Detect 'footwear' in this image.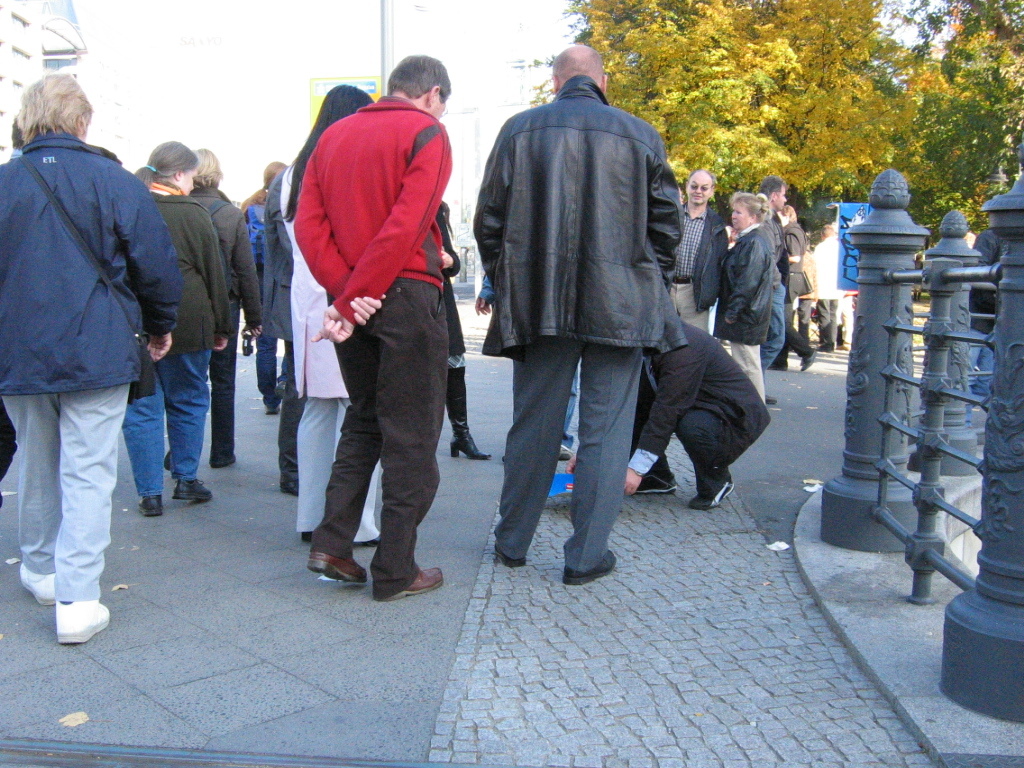
Detection: 563, 548, 618, 586.
